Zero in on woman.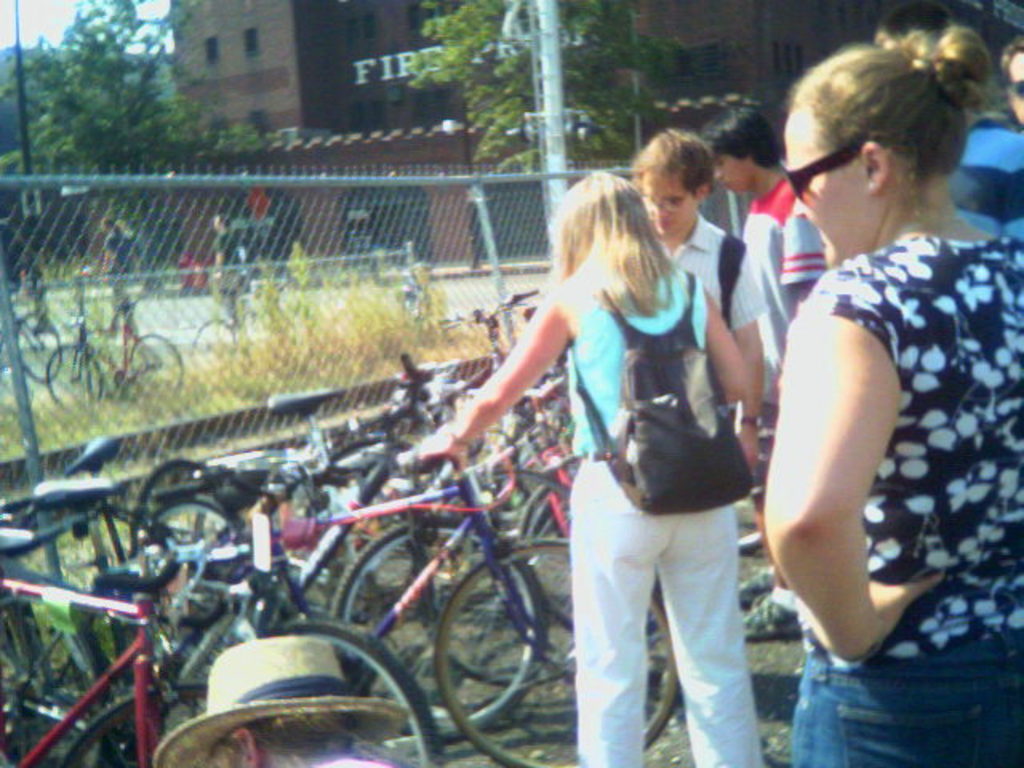
Zeroed in: bbox=(720, 40, 1008, 767).
